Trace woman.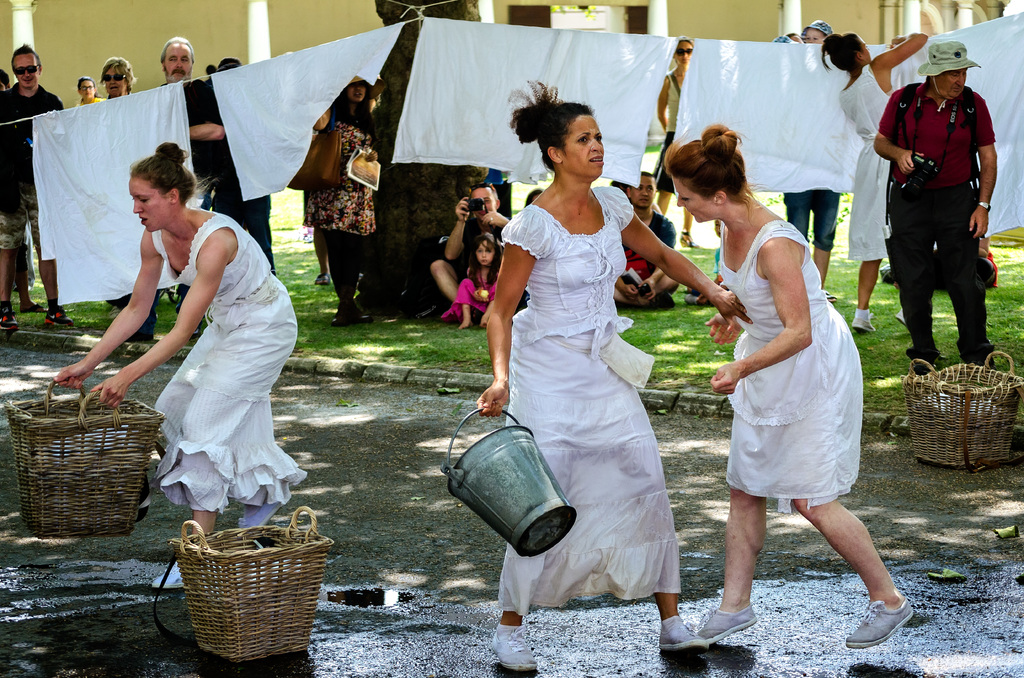
Traced to 472,98,678,613.
